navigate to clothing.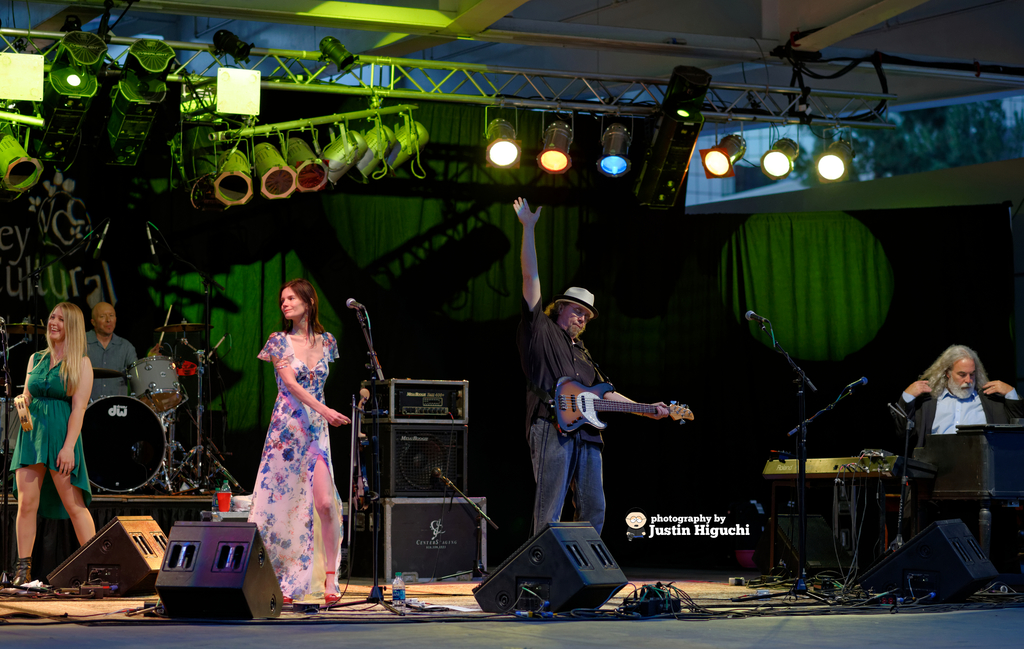
Navigation target: BBox(246, 327, 356, 600).
